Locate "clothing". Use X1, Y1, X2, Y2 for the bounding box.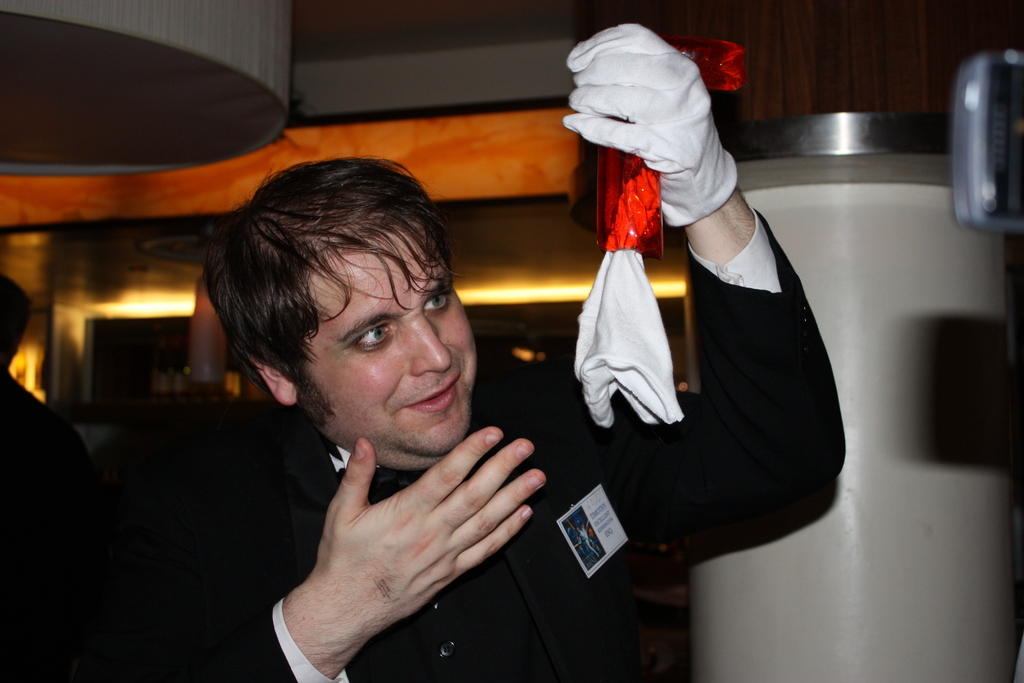
0, 365, 56, 536.
